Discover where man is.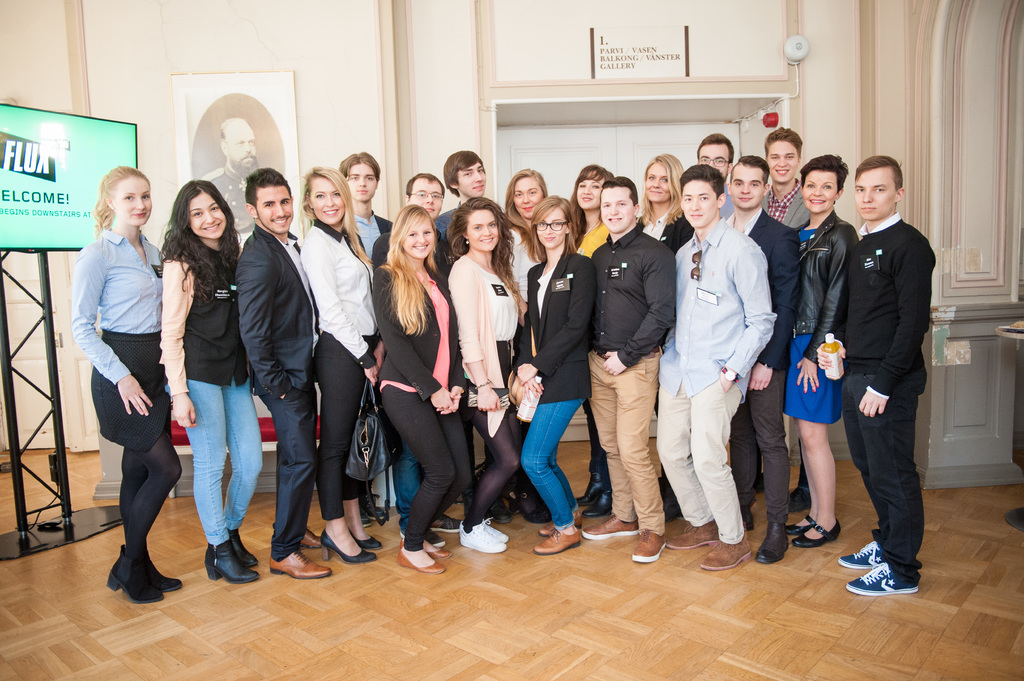
Discovered at 612/184/679/571.
